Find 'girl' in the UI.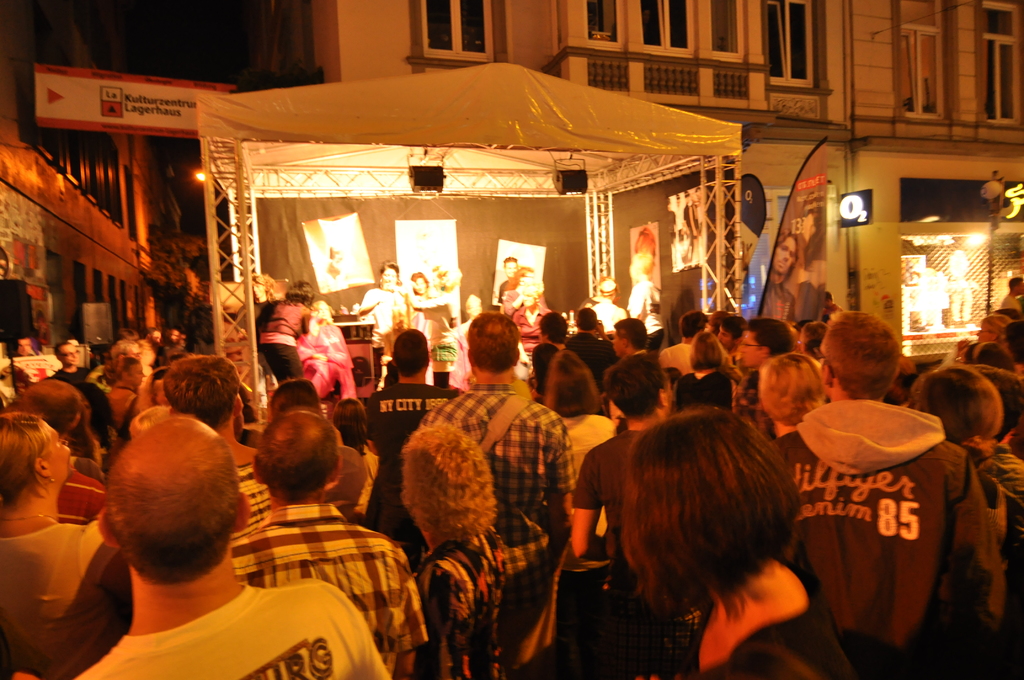
UI element at detection(624, 410, 847, 679).
